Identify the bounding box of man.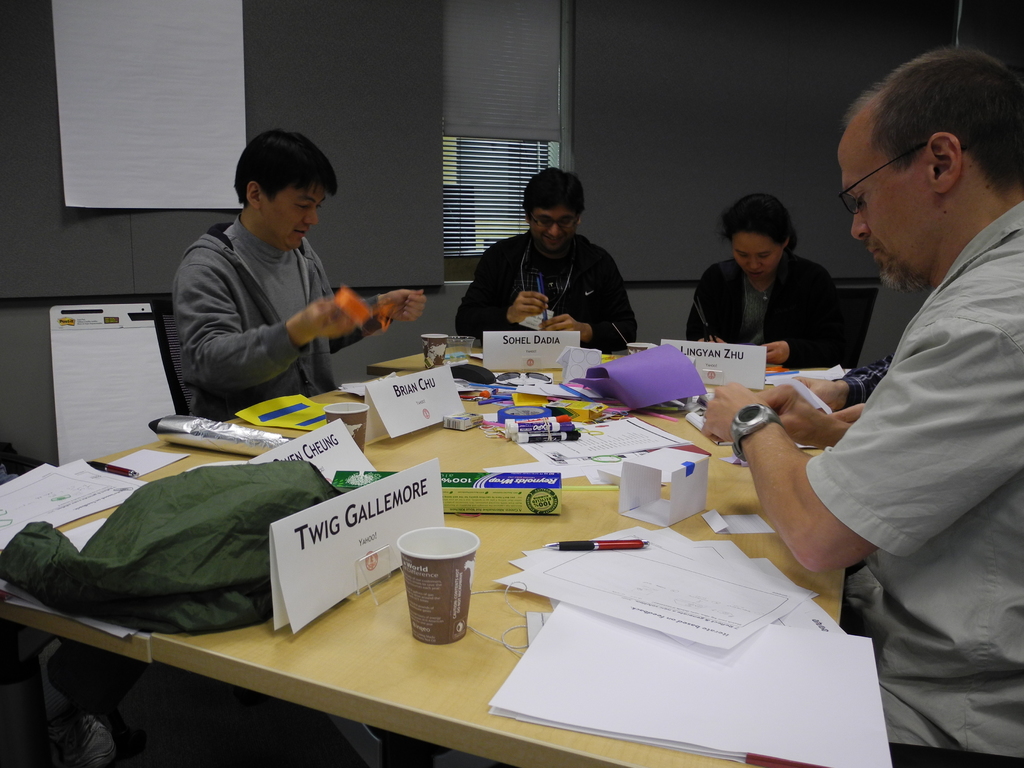
[456, 166, 637, 349].
